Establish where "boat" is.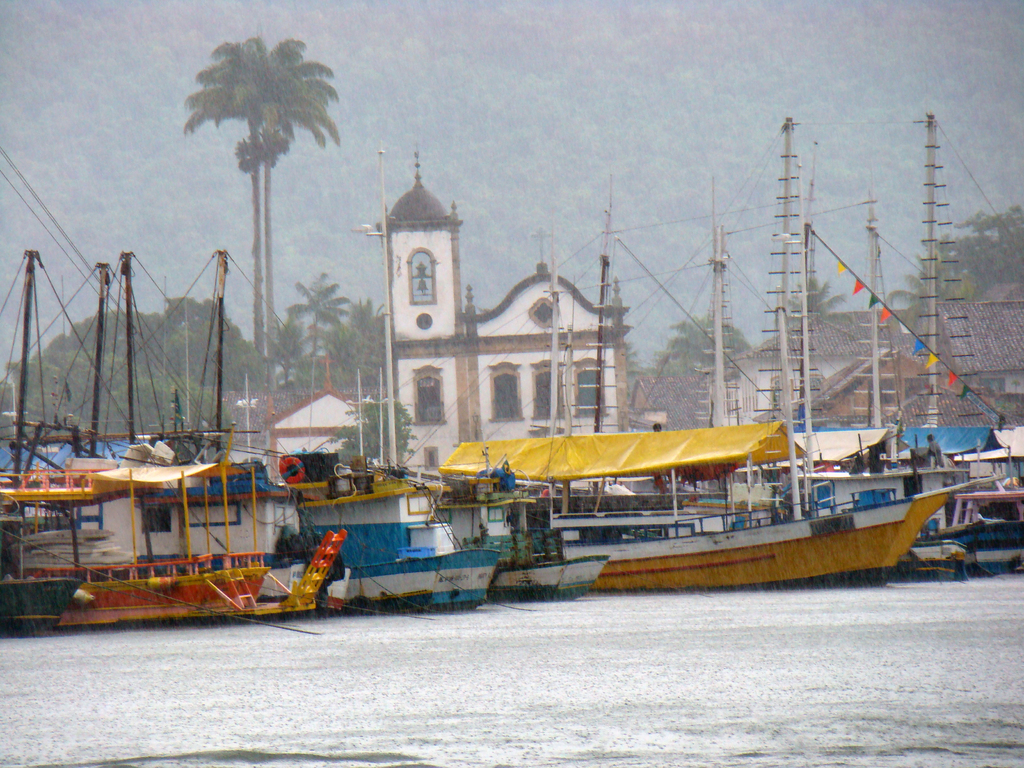
Established at (0,242,273,631).
